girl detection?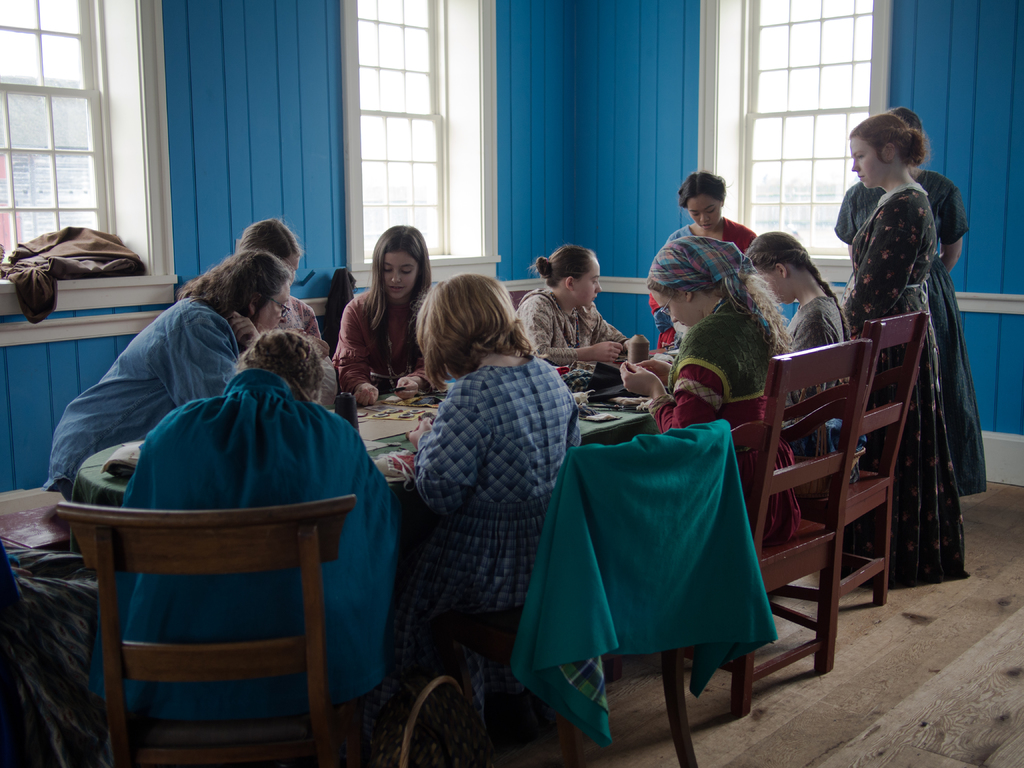
detection(236, 216, 334, 406)
